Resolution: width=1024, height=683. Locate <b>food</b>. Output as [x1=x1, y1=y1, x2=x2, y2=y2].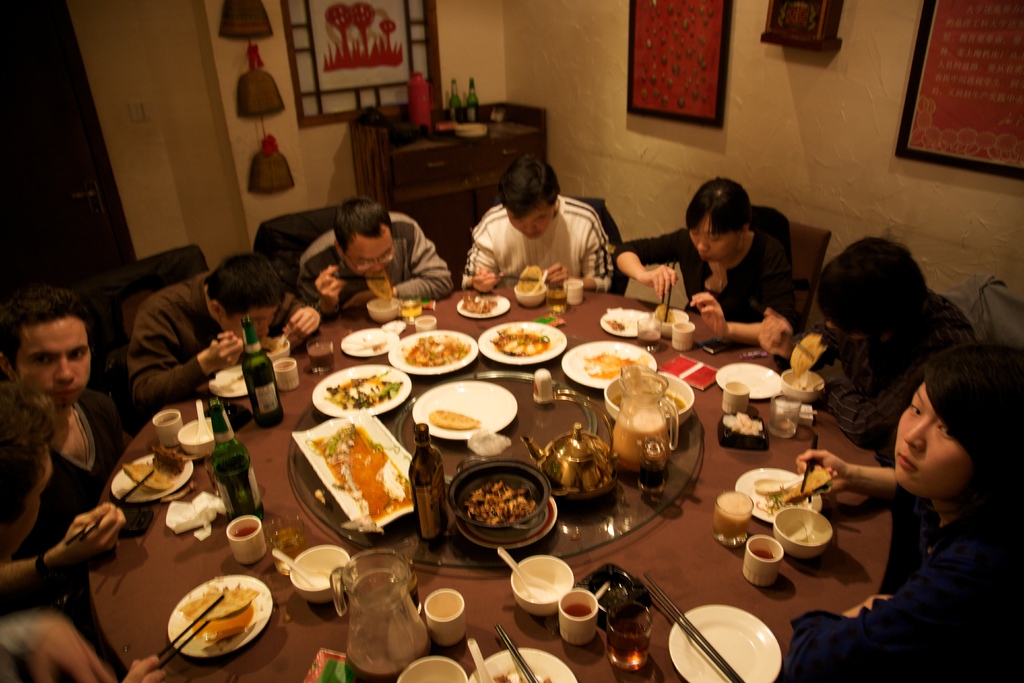
[x1=125, y1=441, x2=191, y2=494].
